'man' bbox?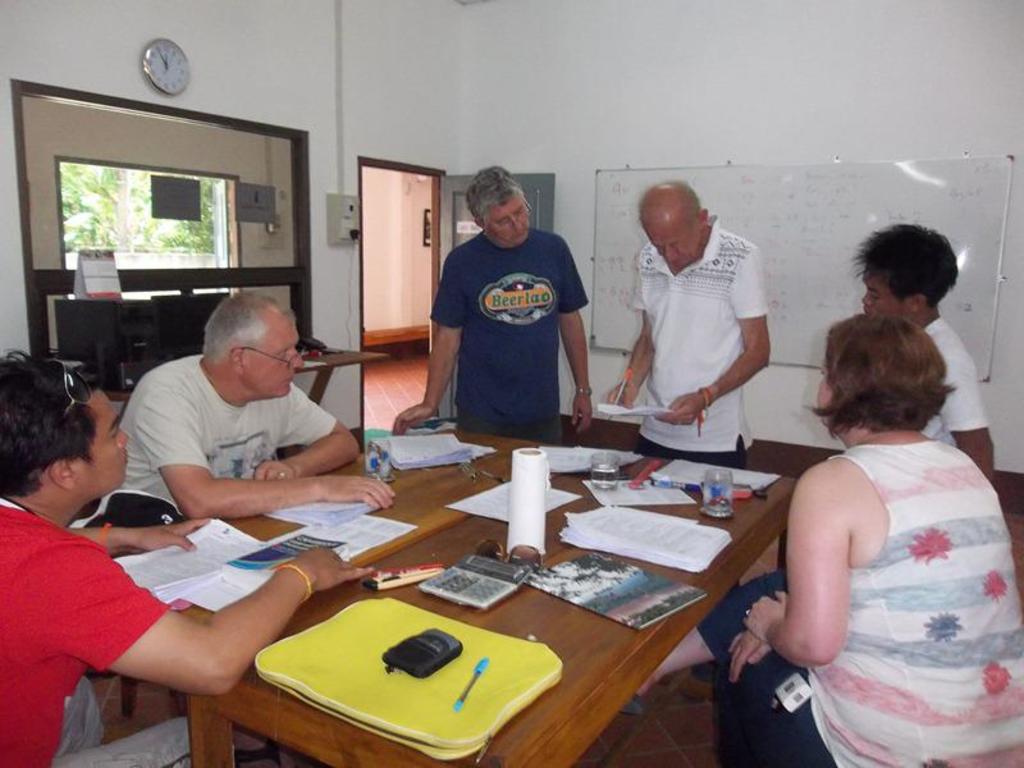
bbox(115, 280, 398, 518)
